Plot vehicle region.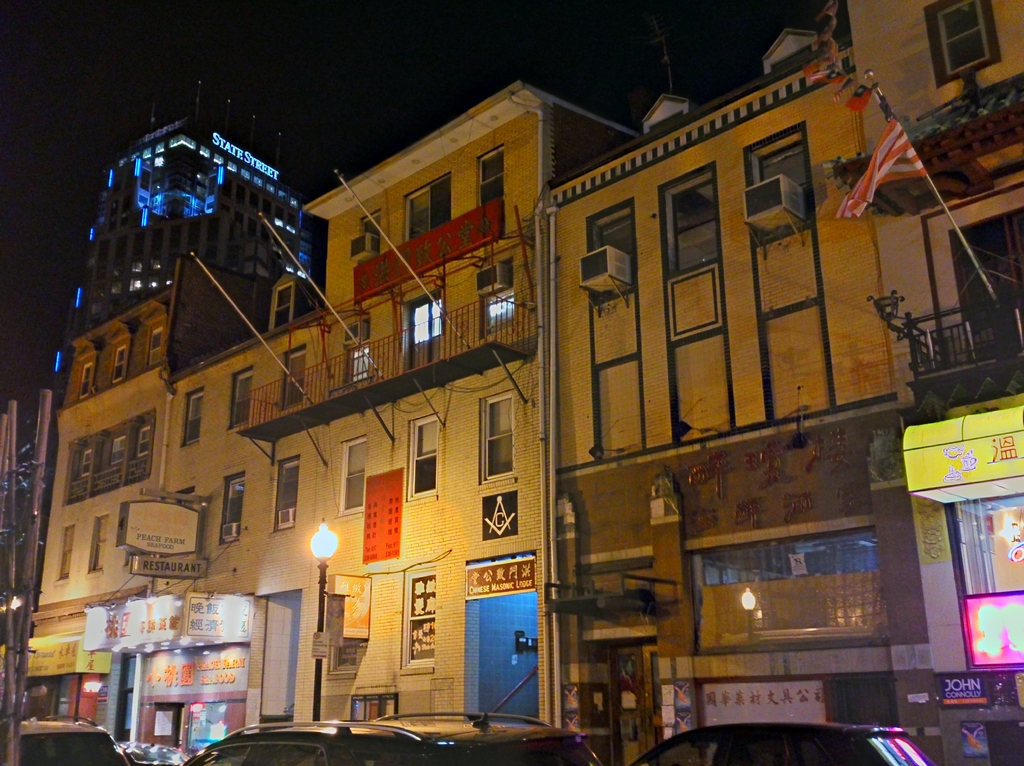
Plotted at (x1=0, y1=713, x2=129, y2=765).
